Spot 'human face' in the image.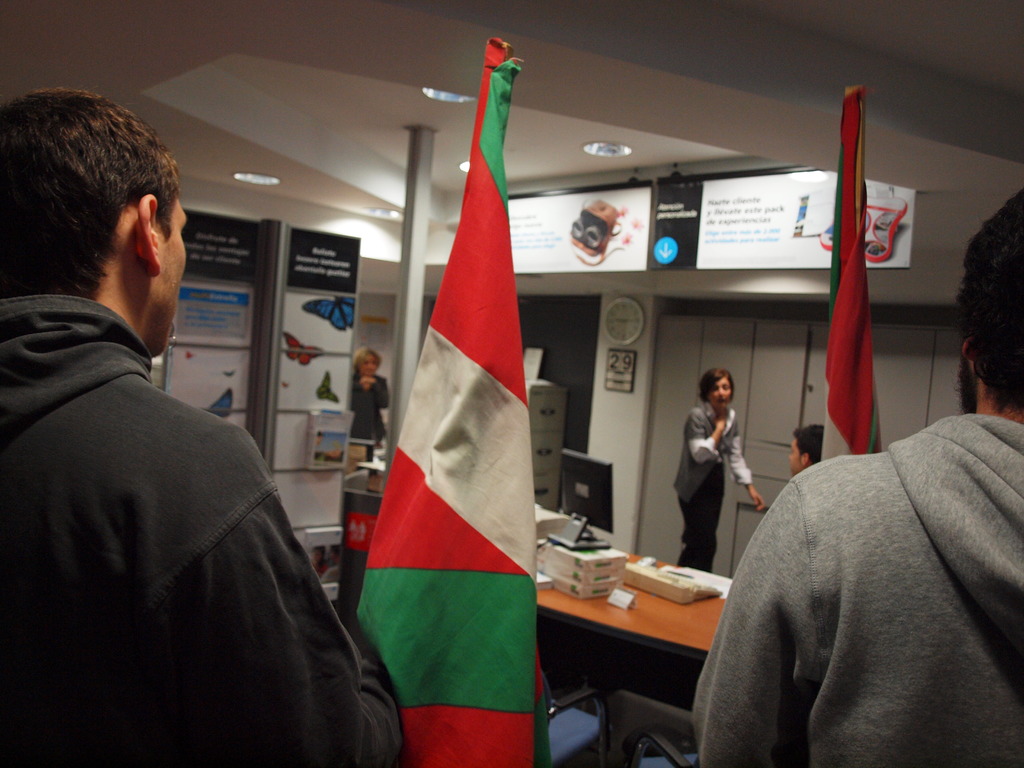
'human face' found at (710, 373, 731, 408).
